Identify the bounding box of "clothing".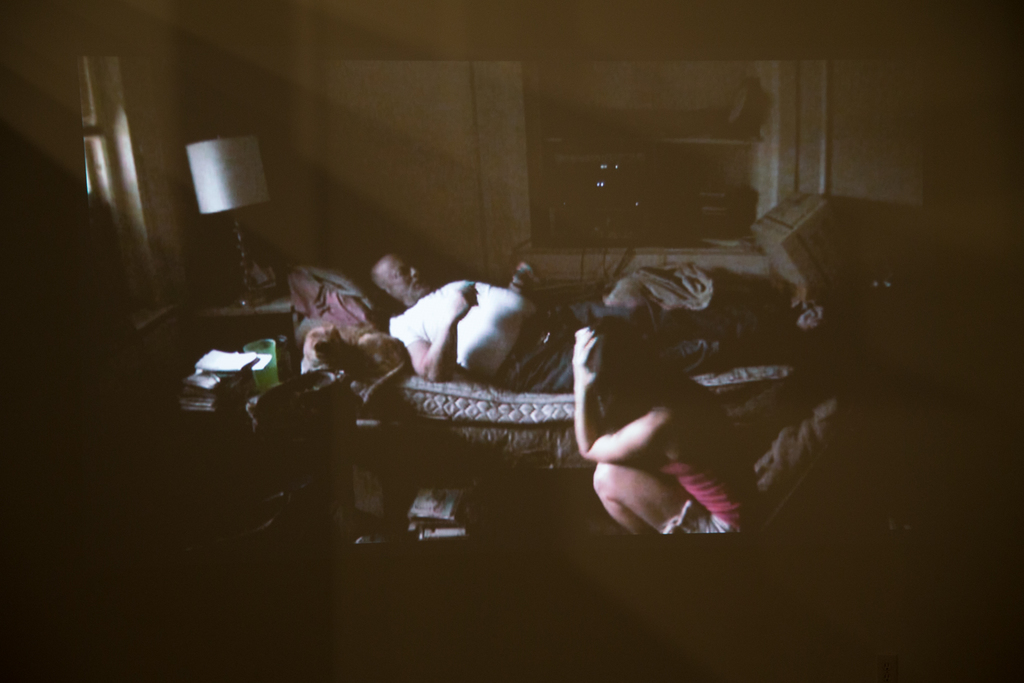
bbox=(653, 383, 753, 522).
